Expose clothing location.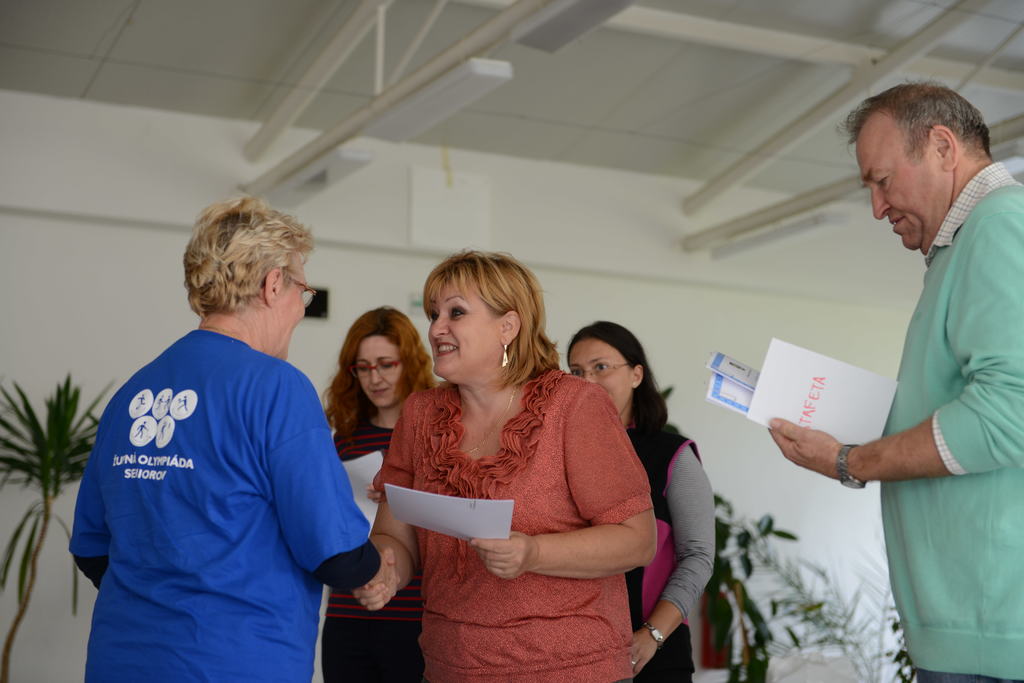
Exposed at locate(613, 431, 716, 682).
